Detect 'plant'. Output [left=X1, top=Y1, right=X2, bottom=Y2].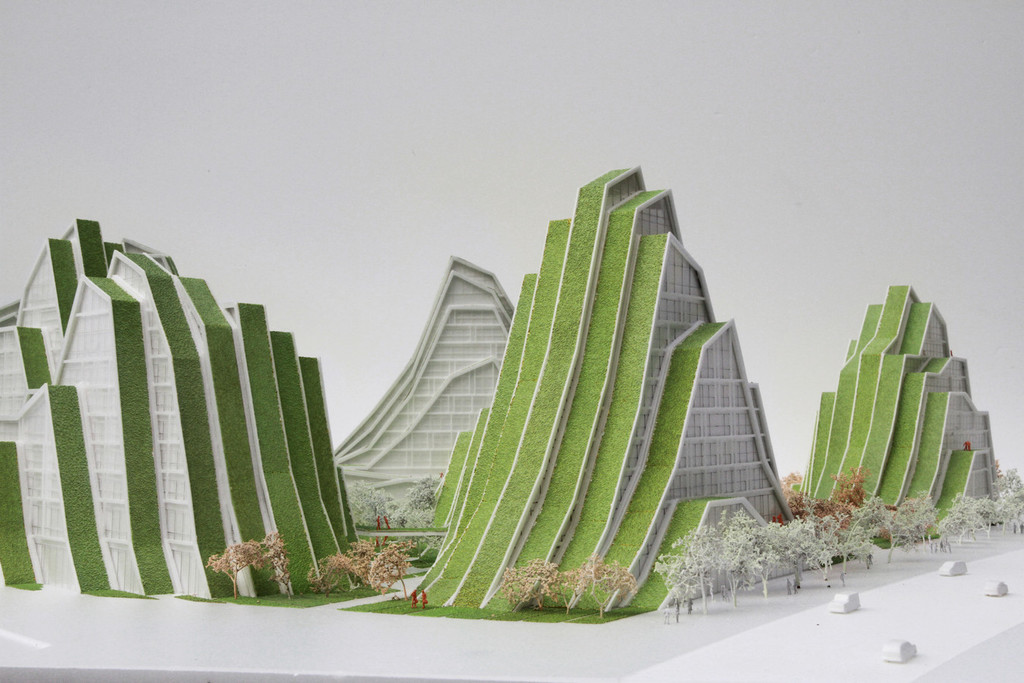
[left=203, top=536, right=256, bottom=602].
